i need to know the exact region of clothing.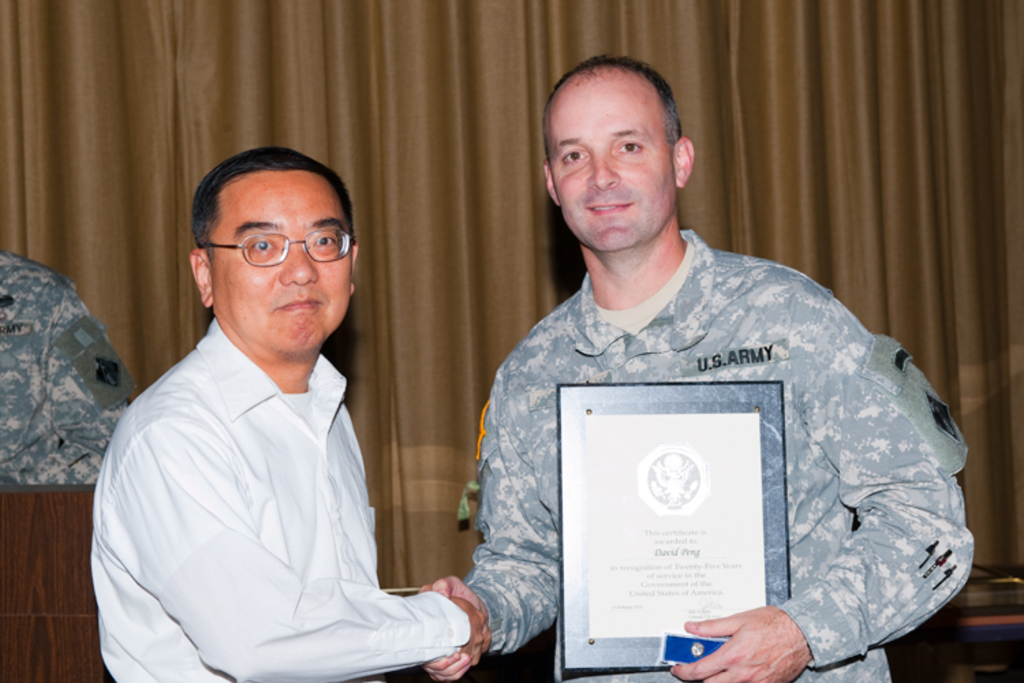
Region: crop(93, 314, 471, 682).
